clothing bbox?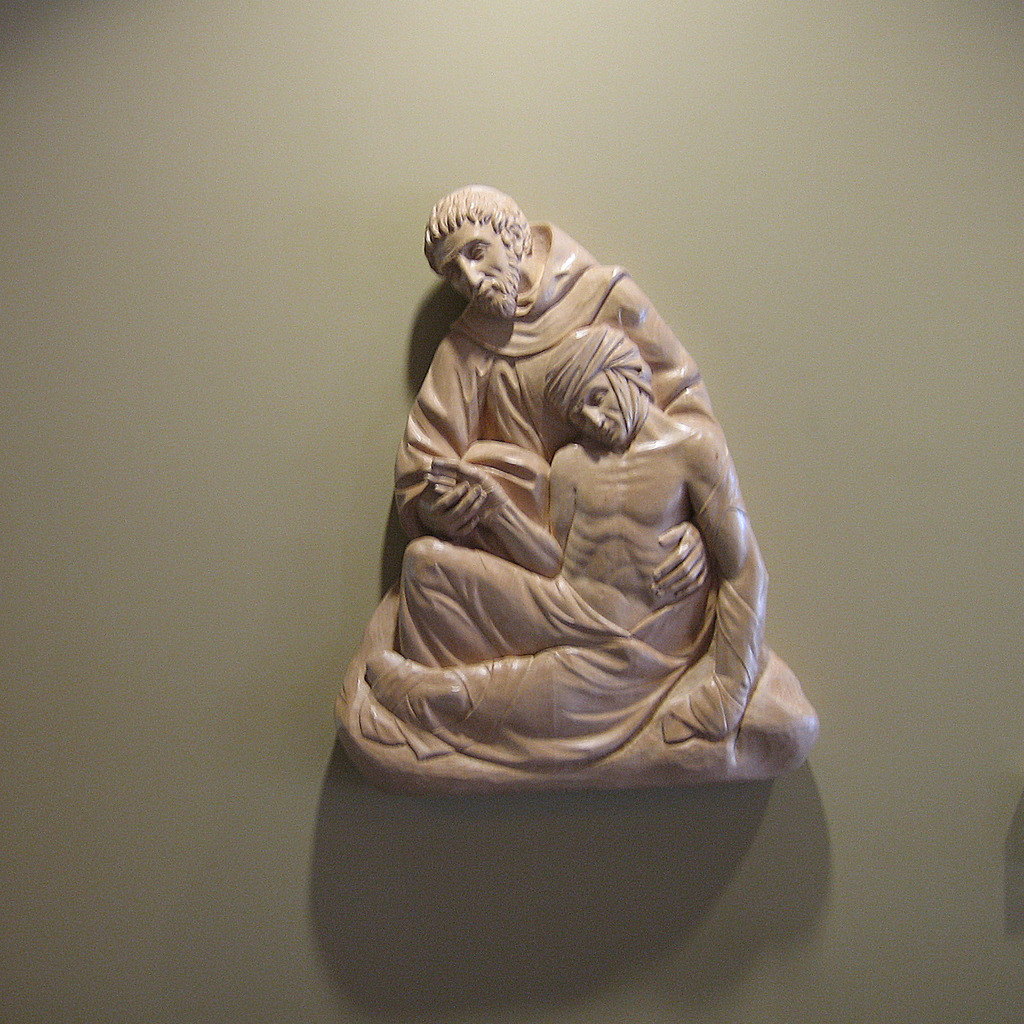
l=394, t=561, r=701, b=771
